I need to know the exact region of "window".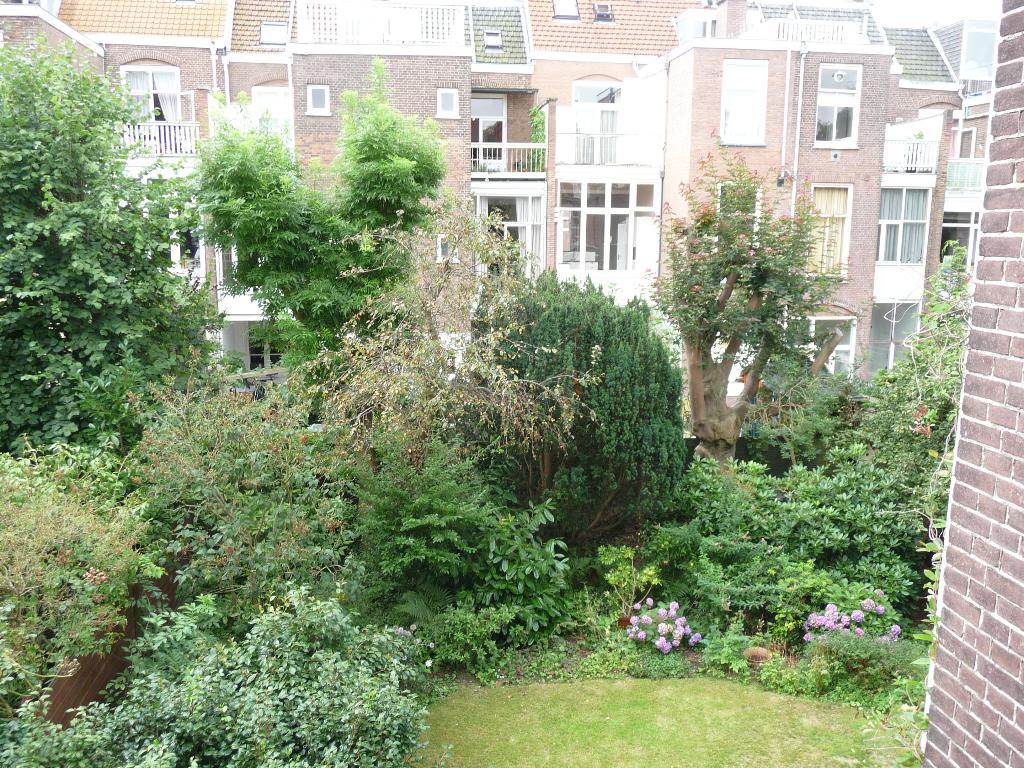
Region: region(706, 51, 776, 154).
